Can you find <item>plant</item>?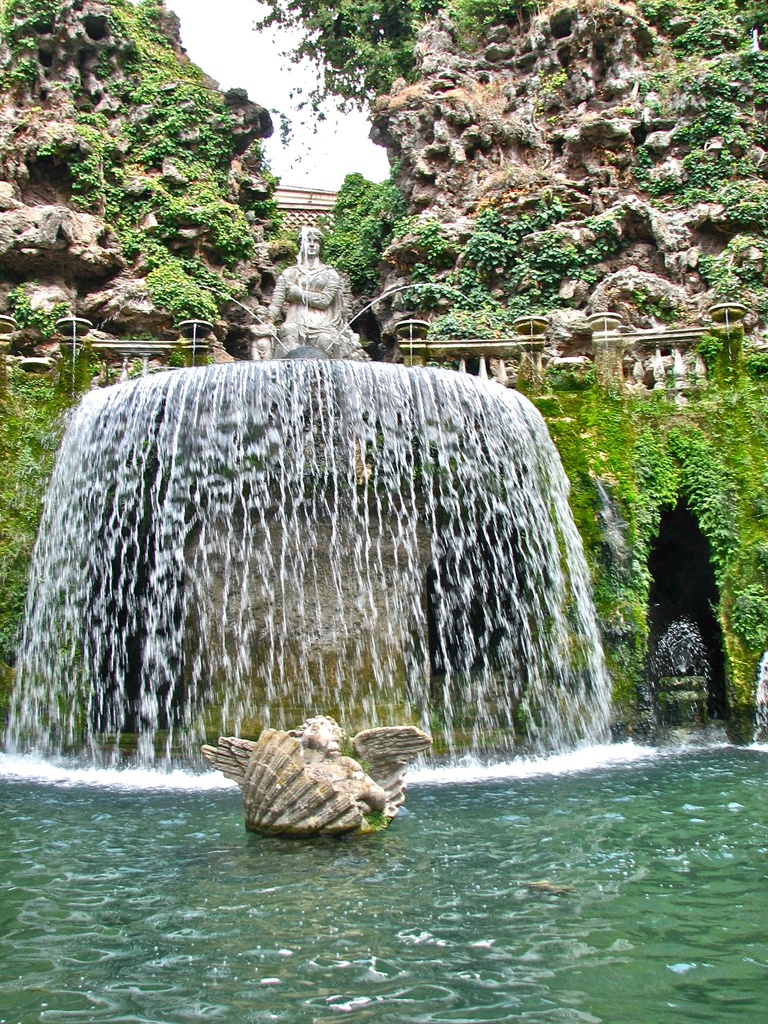
Yes, bounding box: (0,0,296,339).
